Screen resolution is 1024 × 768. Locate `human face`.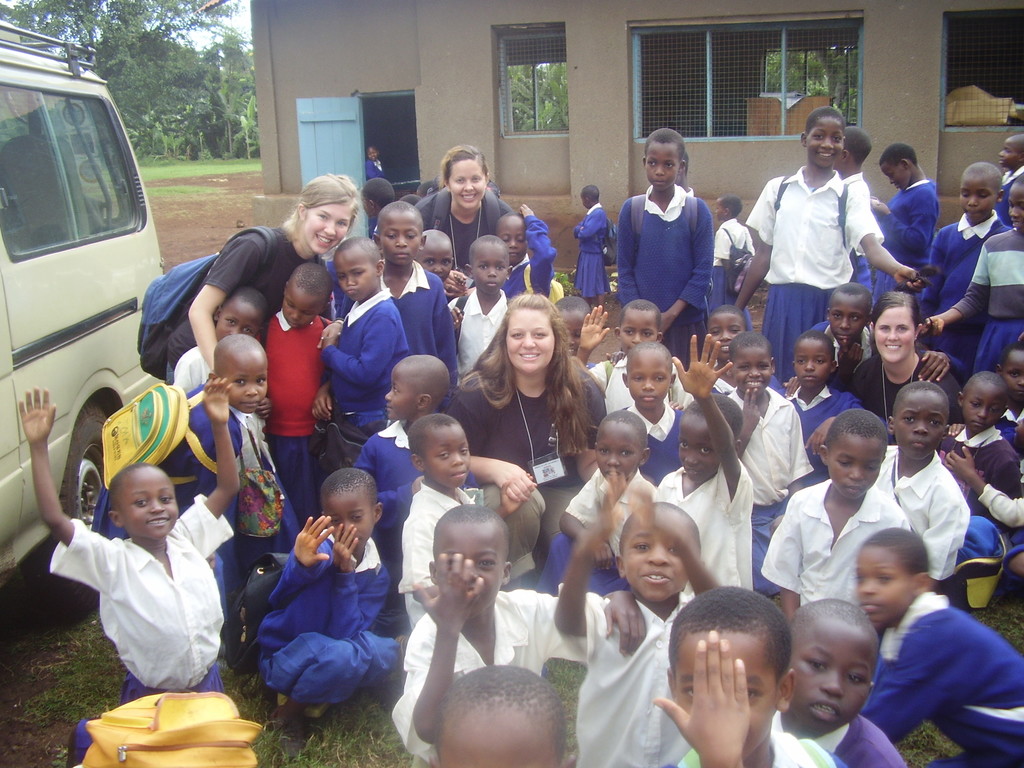
417:245:451:281.
